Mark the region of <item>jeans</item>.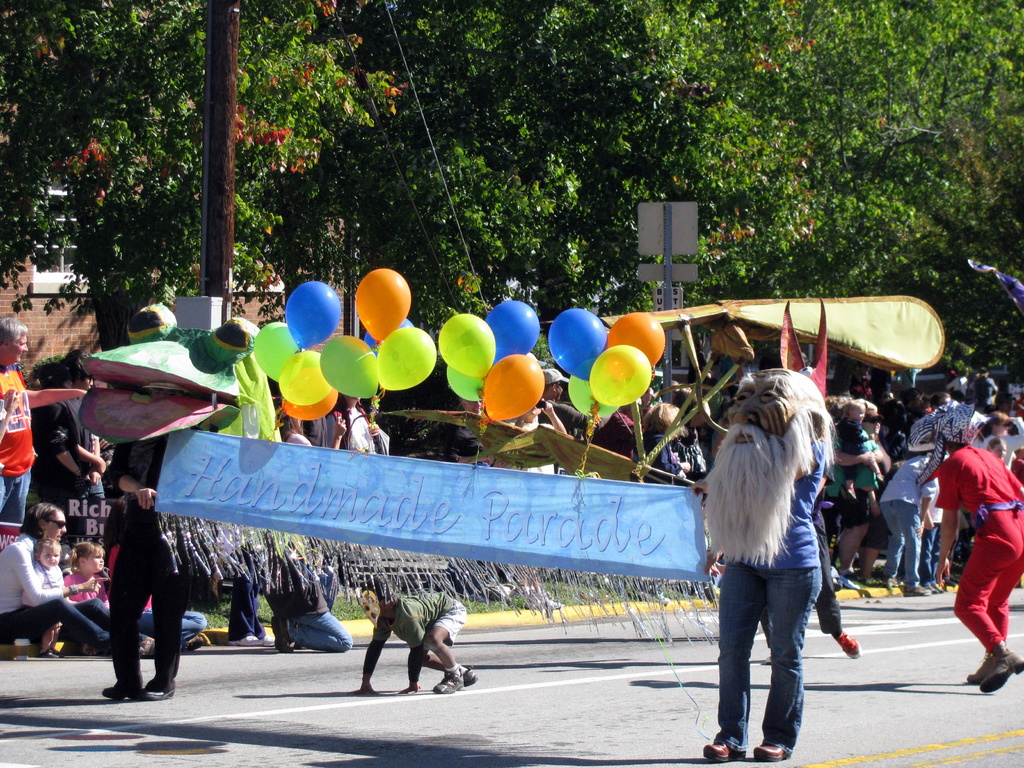
Region: 135/613/207/636.
